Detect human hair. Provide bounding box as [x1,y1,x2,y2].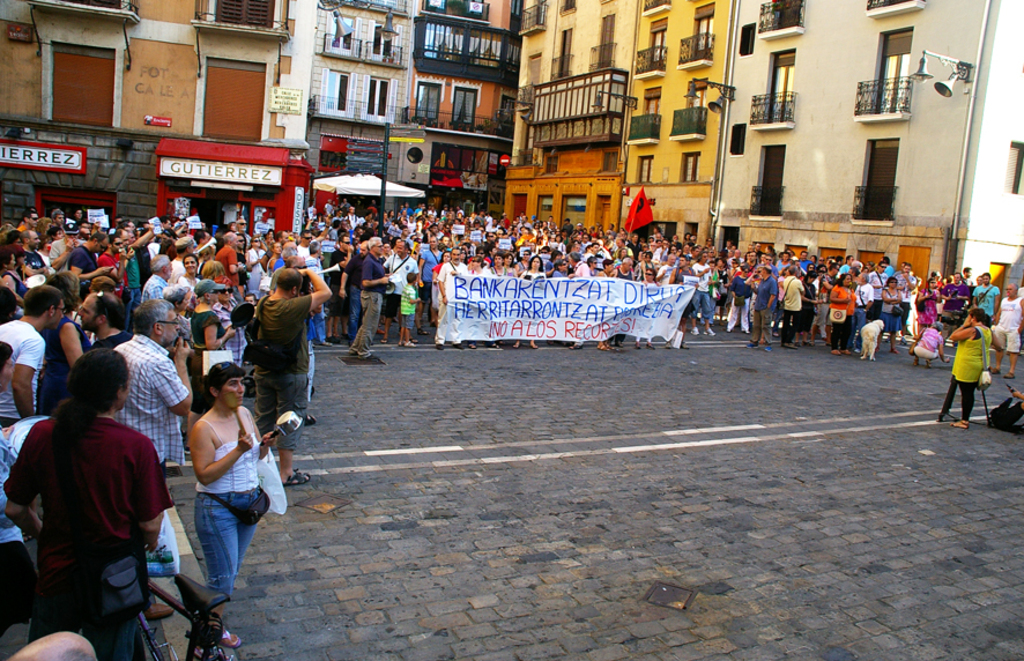
[53,356,119,431].
